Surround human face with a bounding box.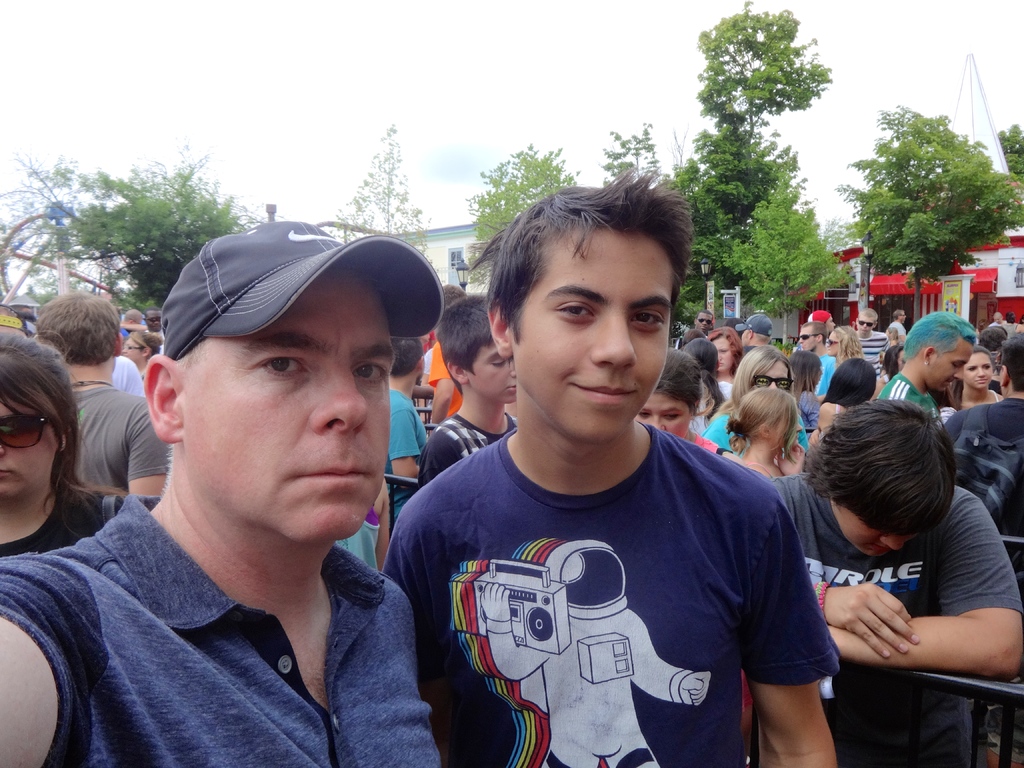
crop(826, 331, 840, 357).
